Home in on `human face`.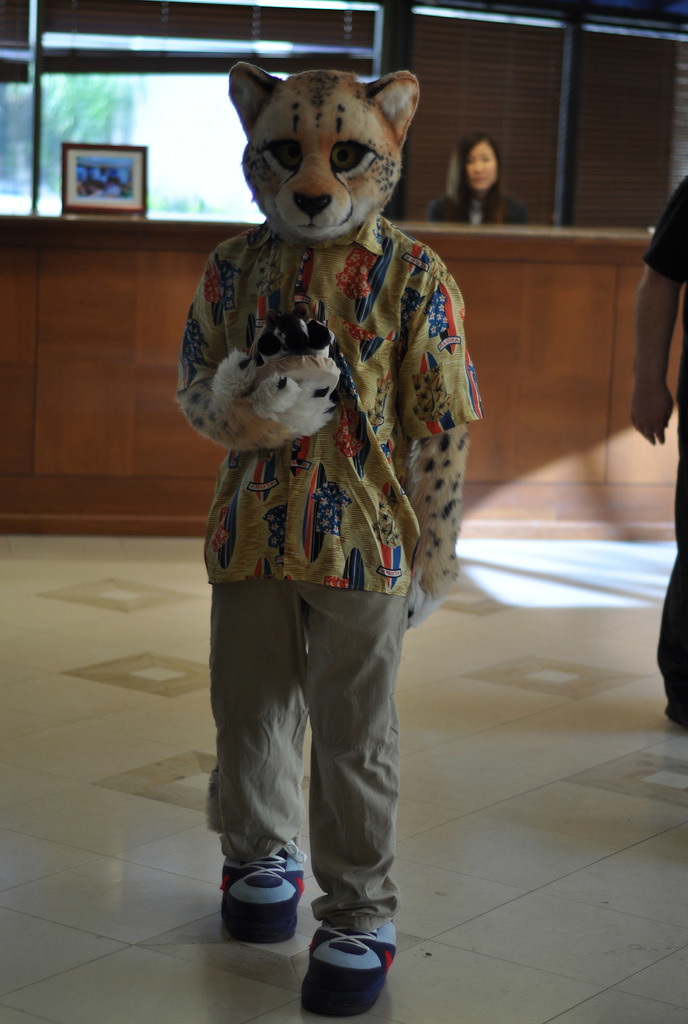
Homed in at bbox=(462, 145, 499, 199).
